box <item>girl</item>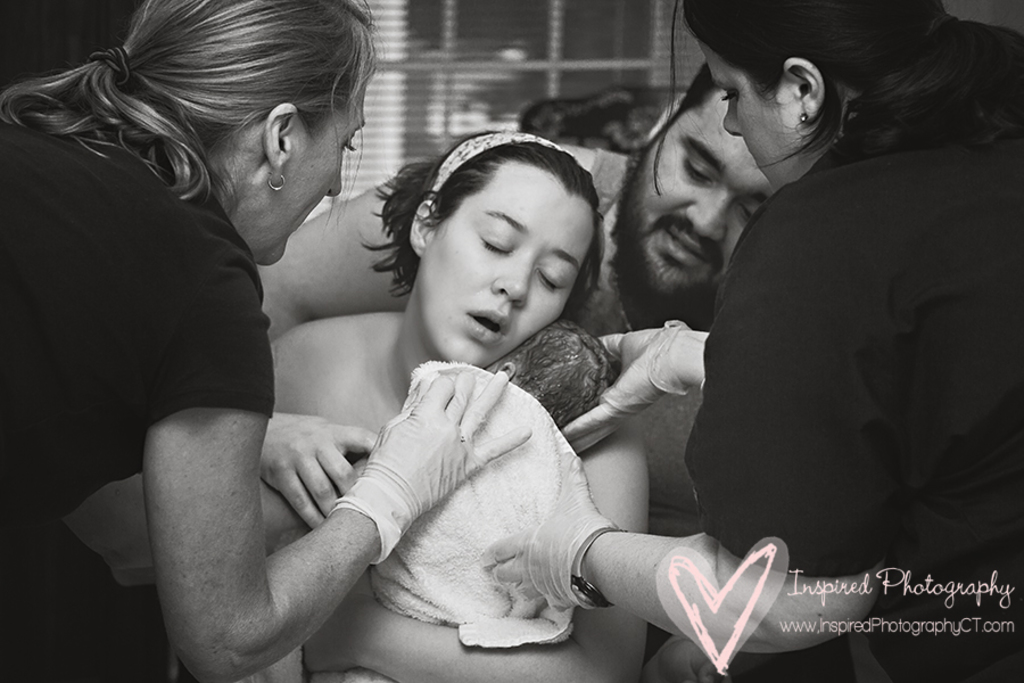
Rect(0, 0, 536, 682)
